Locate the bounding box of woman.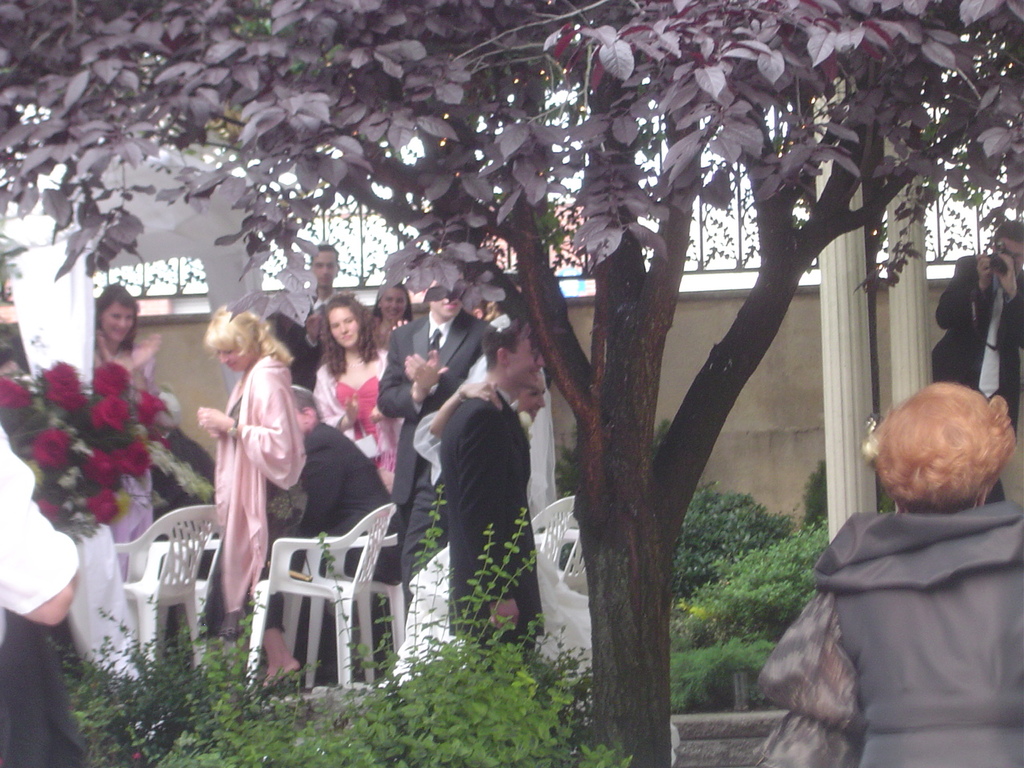
Bounding box: l=93, t=282, r=151, b=577.
